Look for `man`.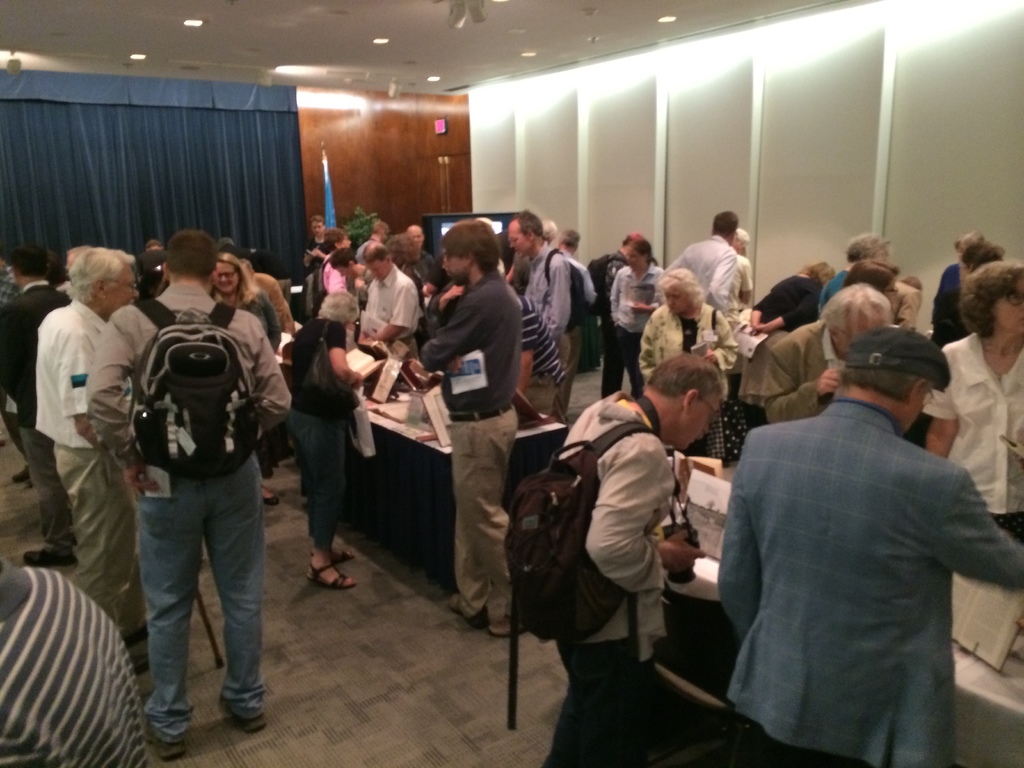
Found: (x1=657, y1=209, x2=737, y2=315).
